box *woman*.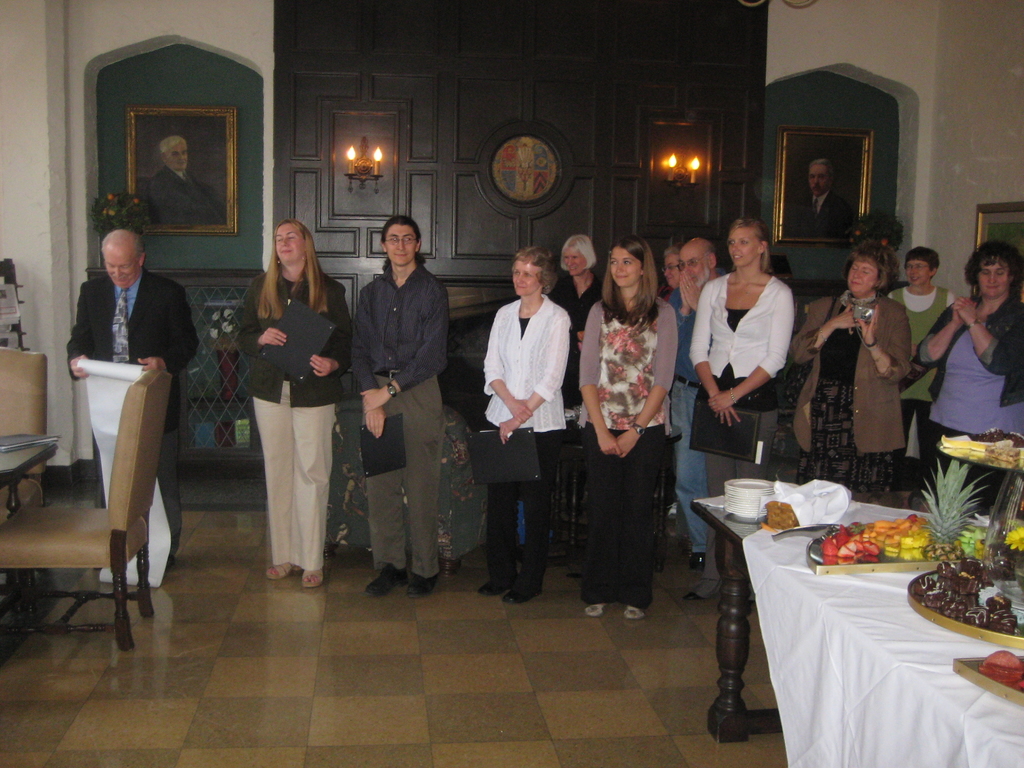
l=683, t=218, r=792, b=601.
